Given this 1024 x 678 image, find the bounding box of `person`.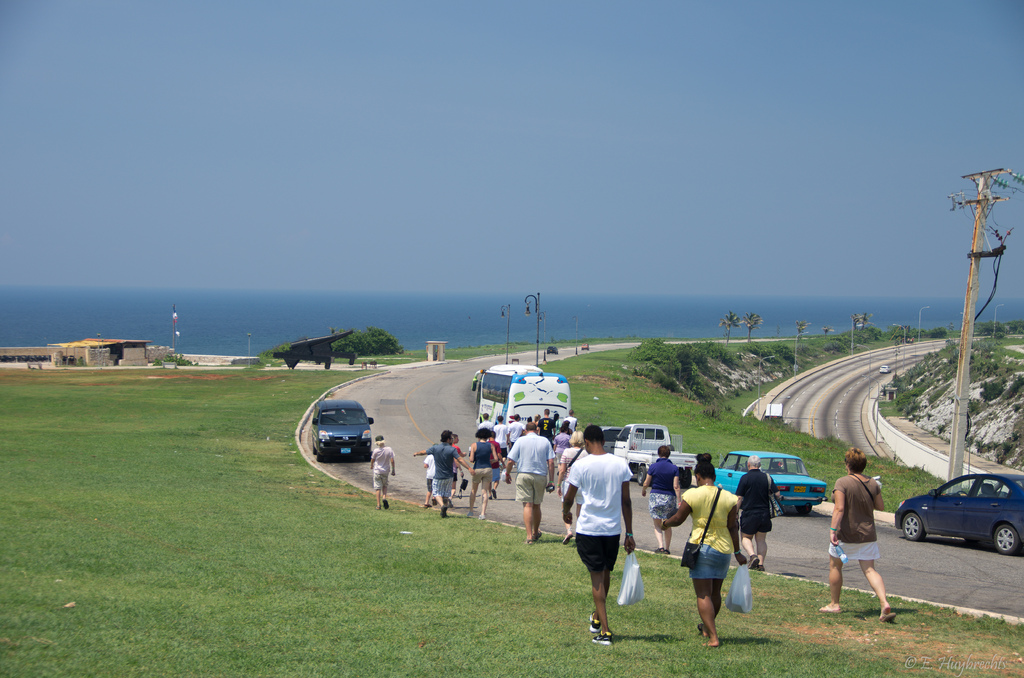
{"x1": 659, "y1": 453, "x2": 747, "y2": 646}.
